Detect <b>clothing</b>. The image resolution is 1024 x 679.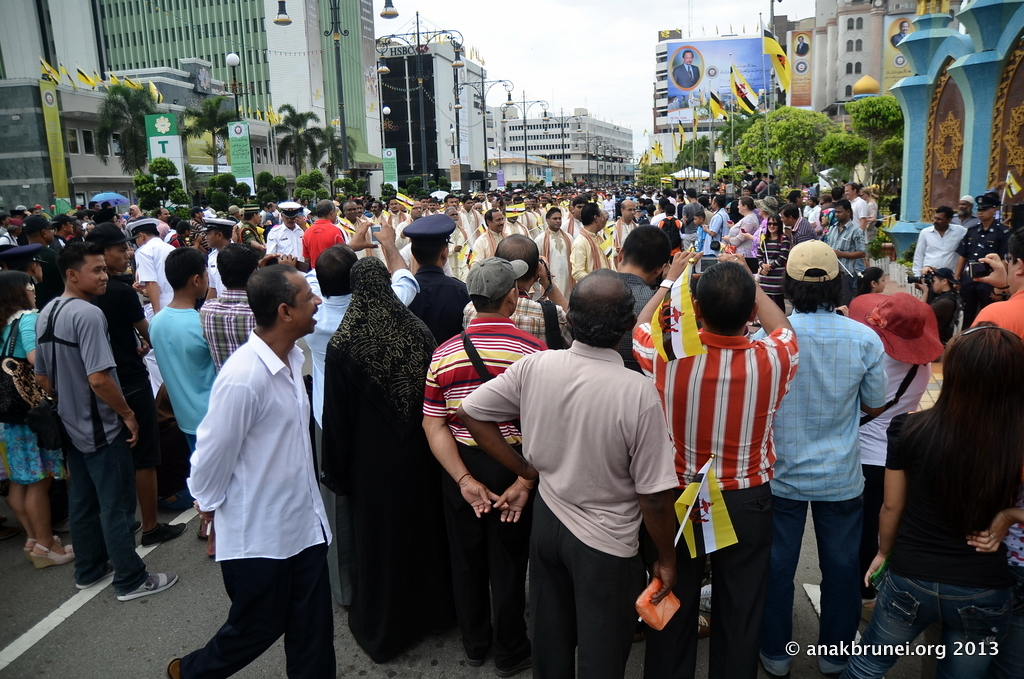
bbox=[33, 296, 149, 590].
